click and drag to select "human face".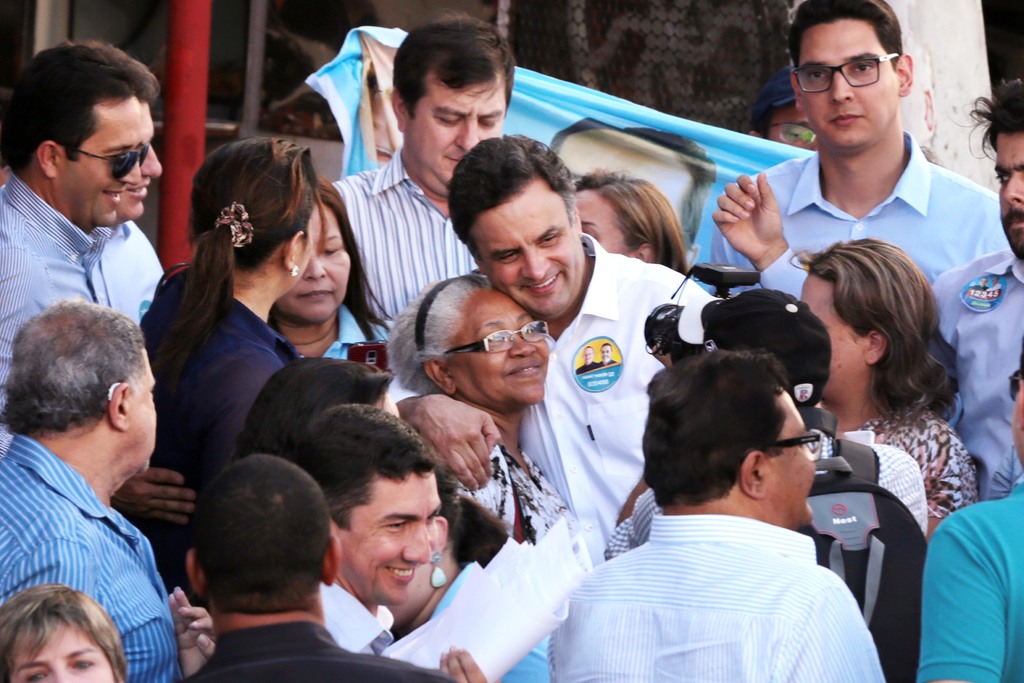
Selection: crop(471, 181, 589, 323).
